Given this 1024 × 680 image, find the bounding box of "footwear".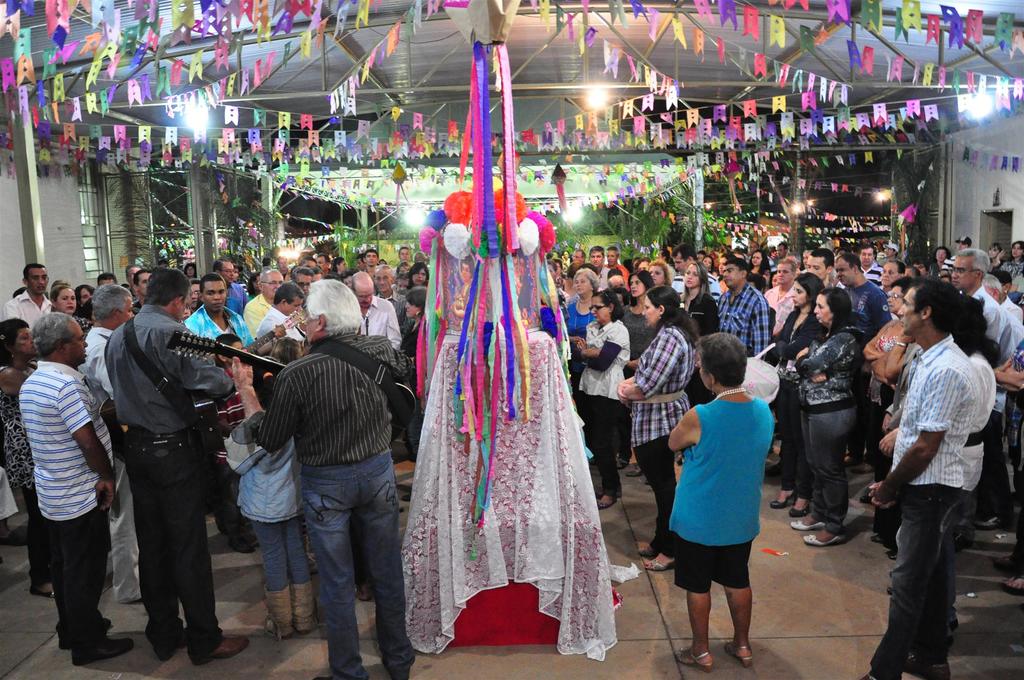
Rect(789, 514, 817, 530).
